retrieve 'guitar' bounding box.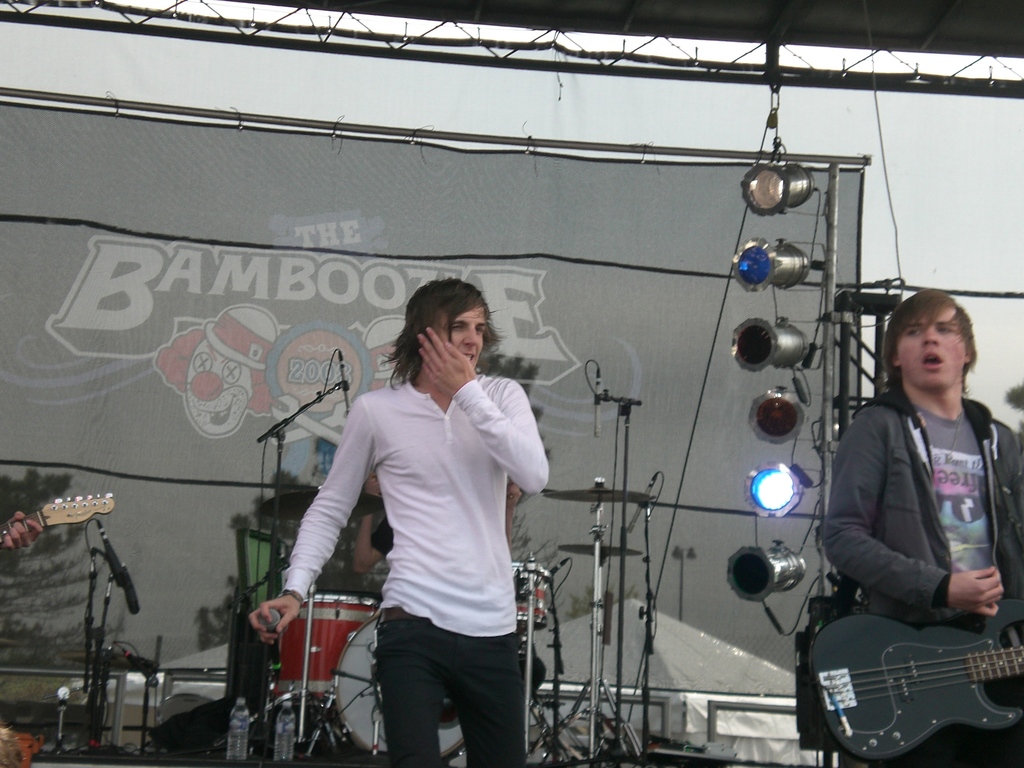
Bounding box: 781, 568, 1023, 753.
